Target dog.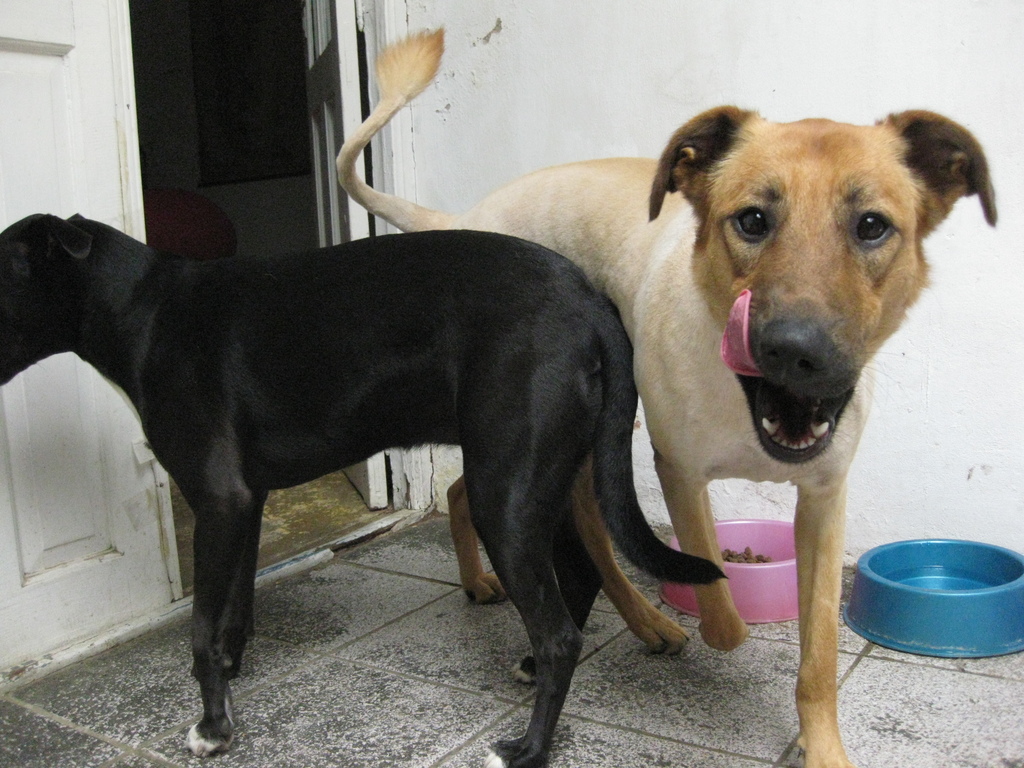
Target region: x1=0, y1=207, x2=745, y2=767.
